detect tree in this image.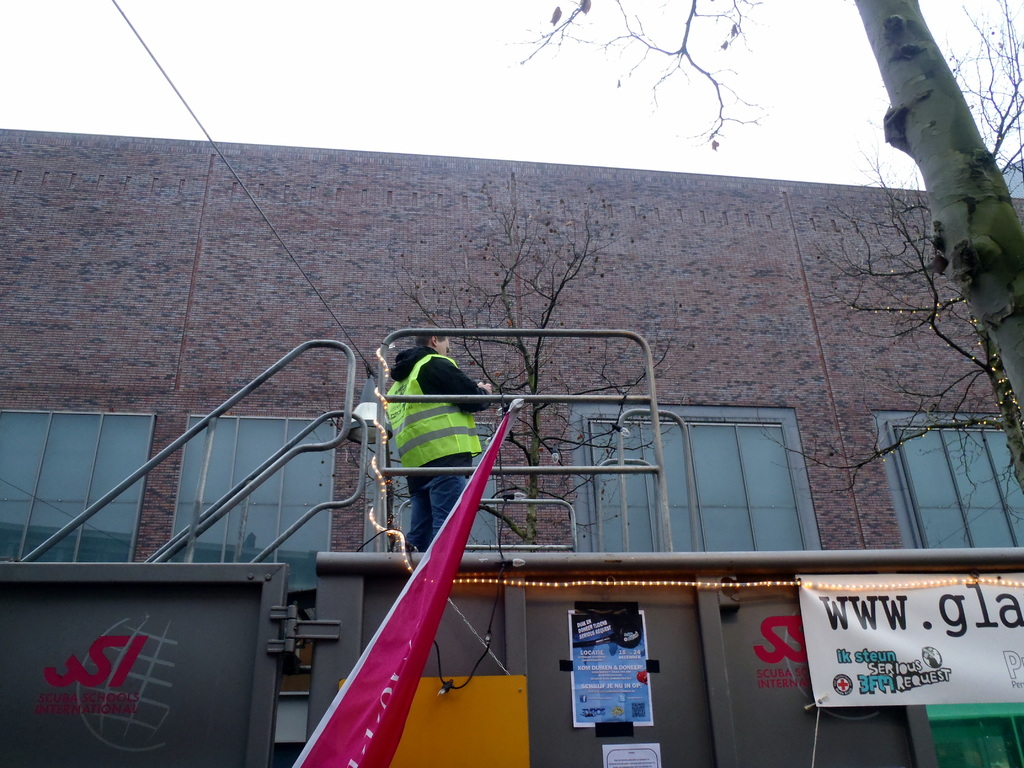
Detection: x1=509 y1=0 x2=1023 y2=413.
